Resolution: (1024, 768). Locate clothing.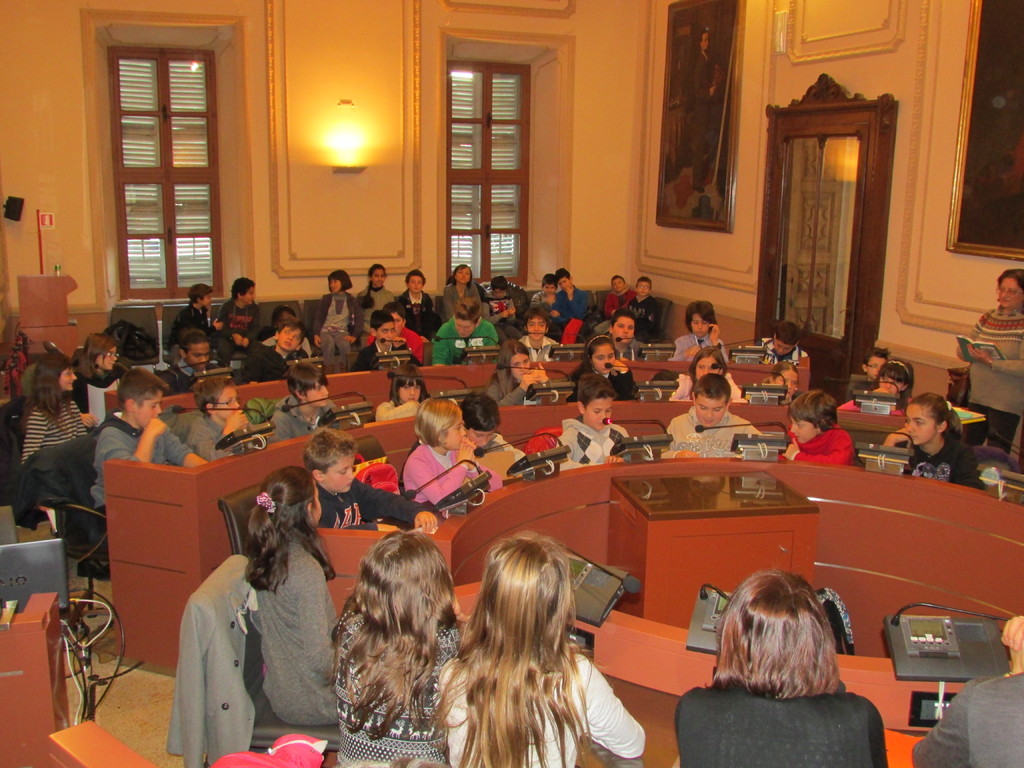
210 294 259 374.
